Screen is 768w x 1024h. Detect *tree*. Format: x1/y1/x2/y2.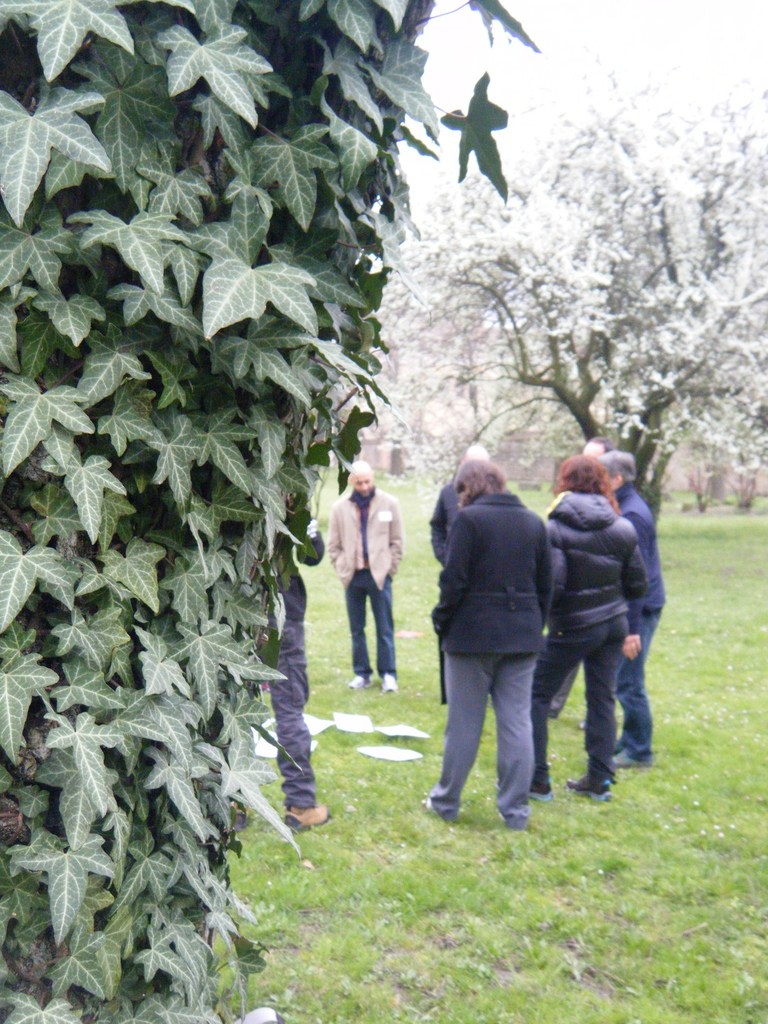
0/0/544/1023.
